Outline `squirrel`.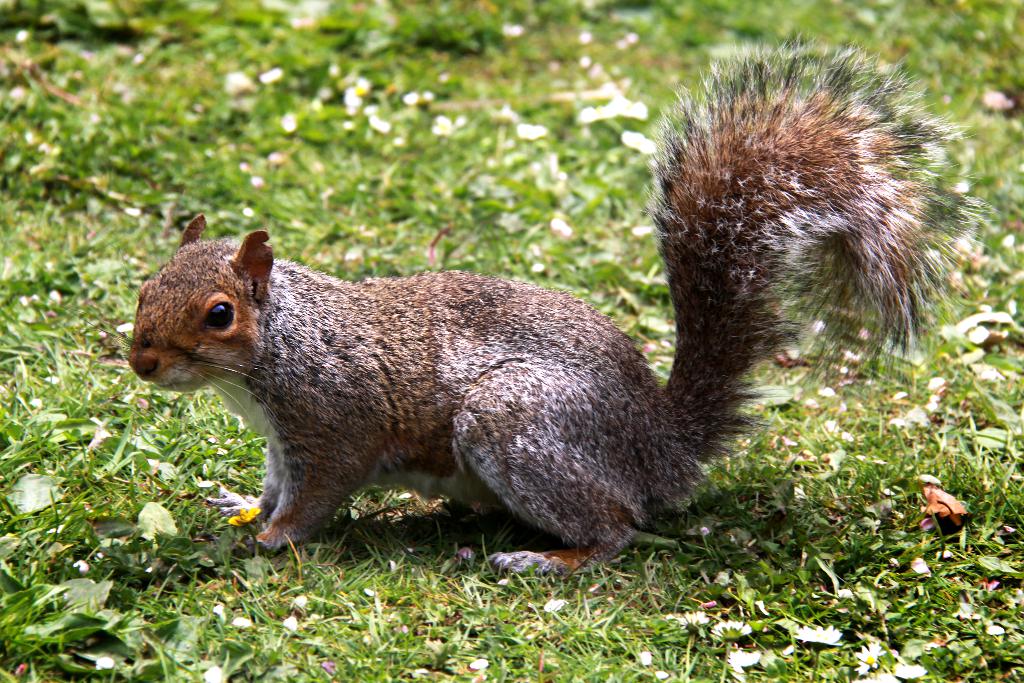
Outline: bbox=[72, 40, 998, 576].
